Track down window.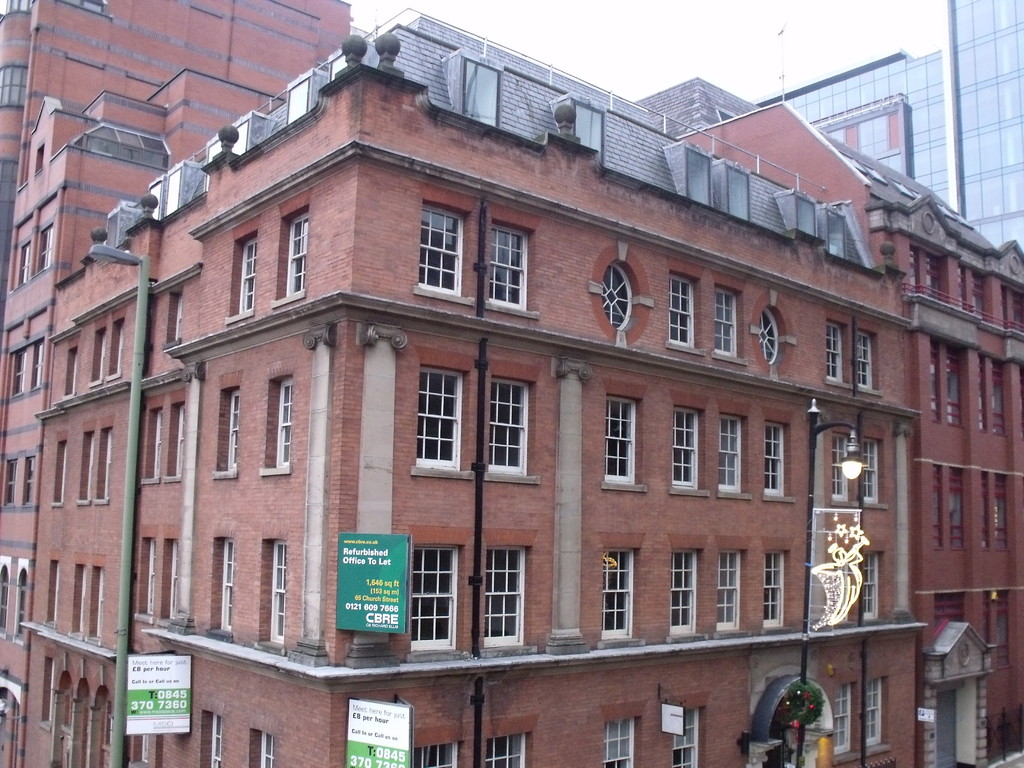
Tracked to bbox(88, 324, 109, 389).
